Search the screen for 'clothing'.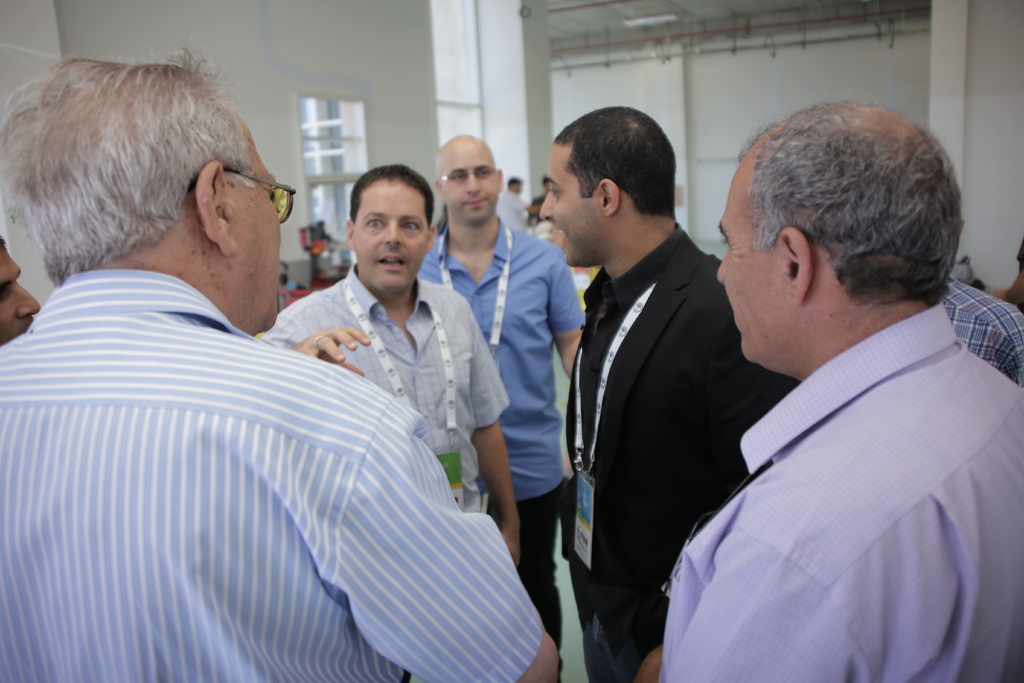
Found at (x1=650, y1=302, x2=1023, y2=682).
